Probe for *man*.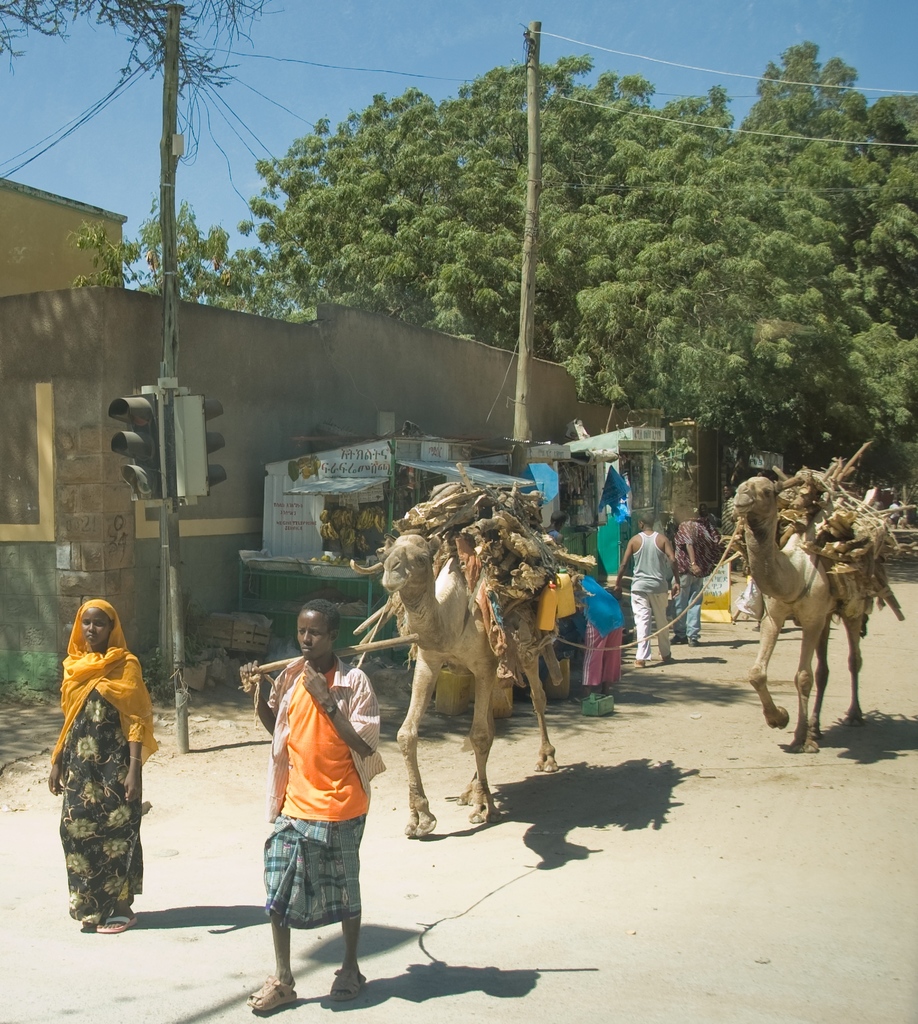
Probe result: box=[611, 513, 673, 666].
